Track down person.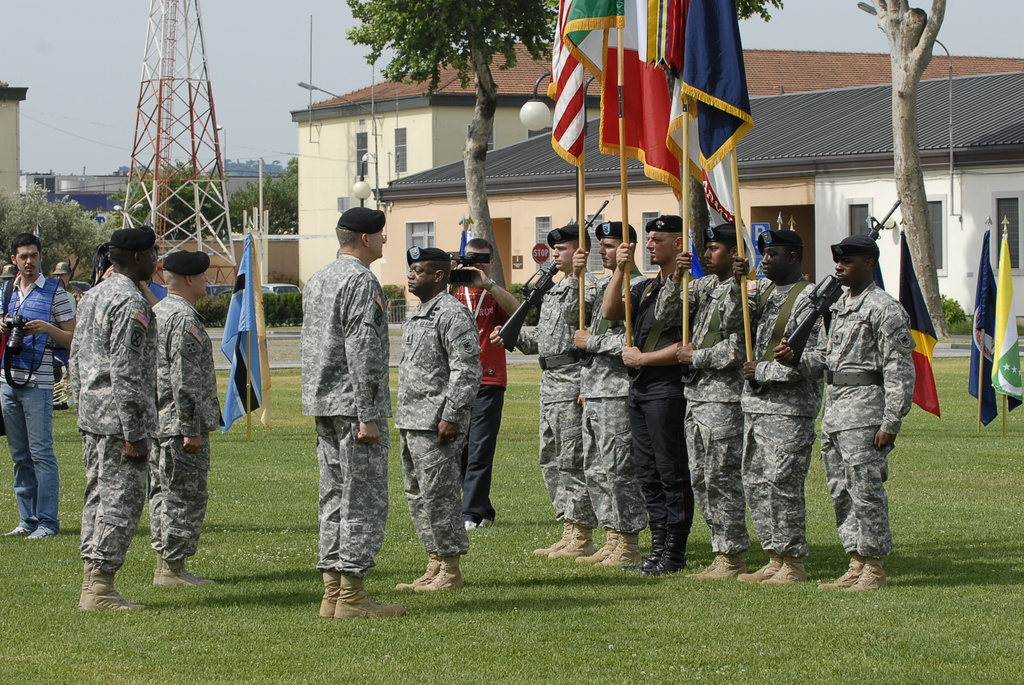
Tracked to x1=301, y1=210, x2=405, y2=620.
